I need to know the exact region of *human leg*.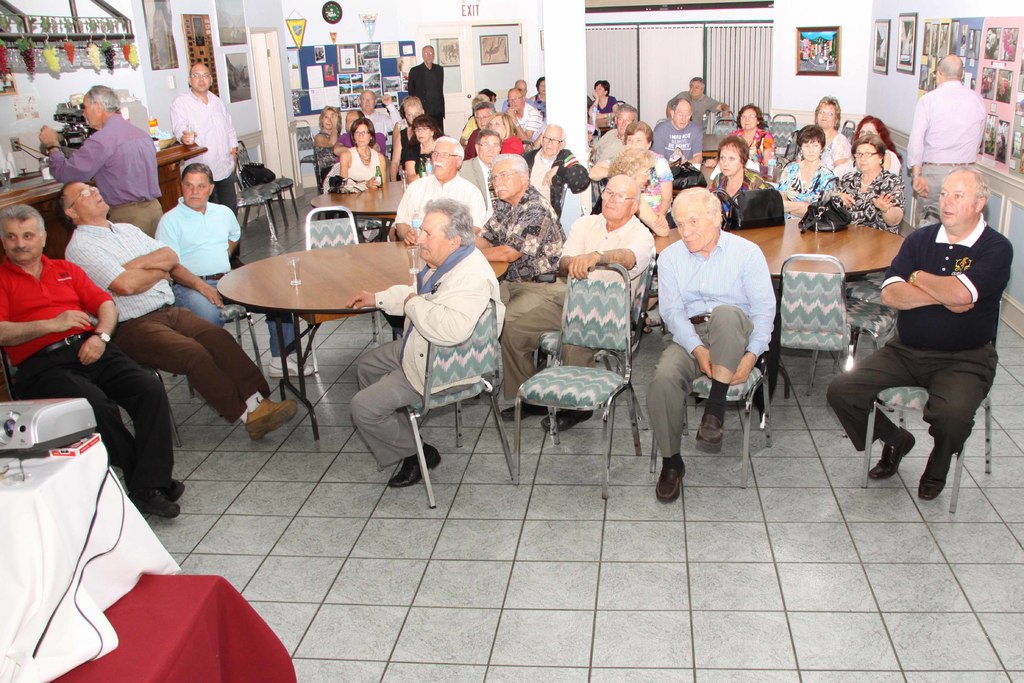
Region: 114 317 301 434.
